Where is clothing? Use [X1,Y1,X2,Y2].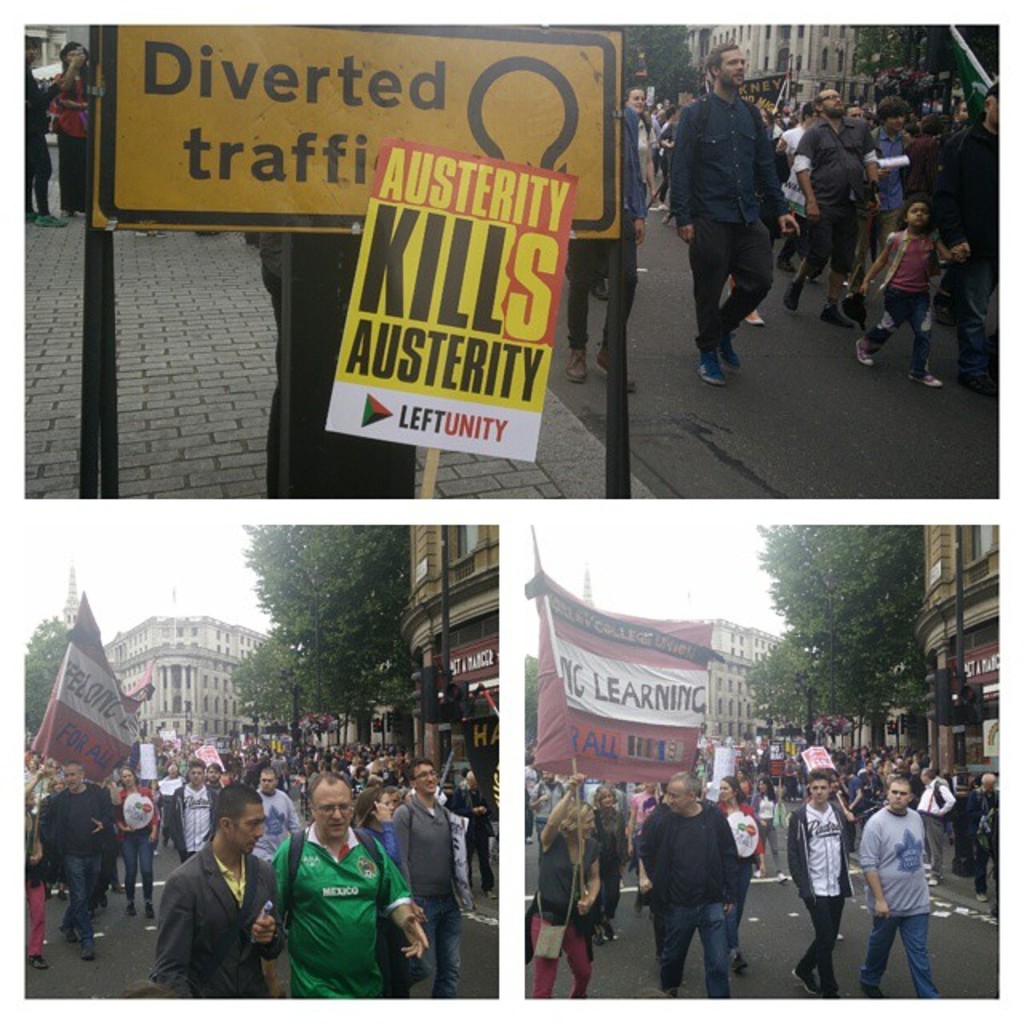
[248,790,304,858].
